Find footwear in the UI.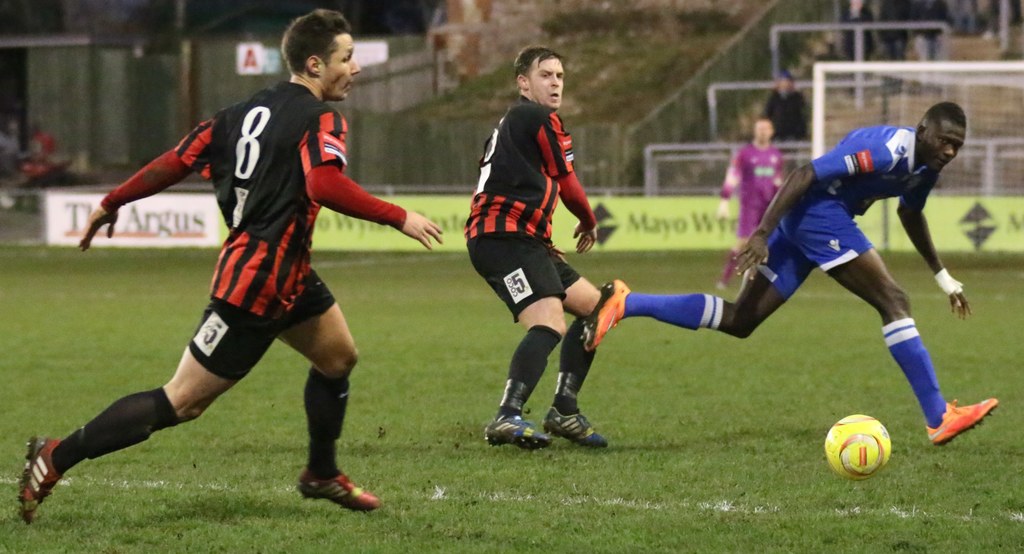
UI element at (left=579, top=275, right=629, bottom=349).
